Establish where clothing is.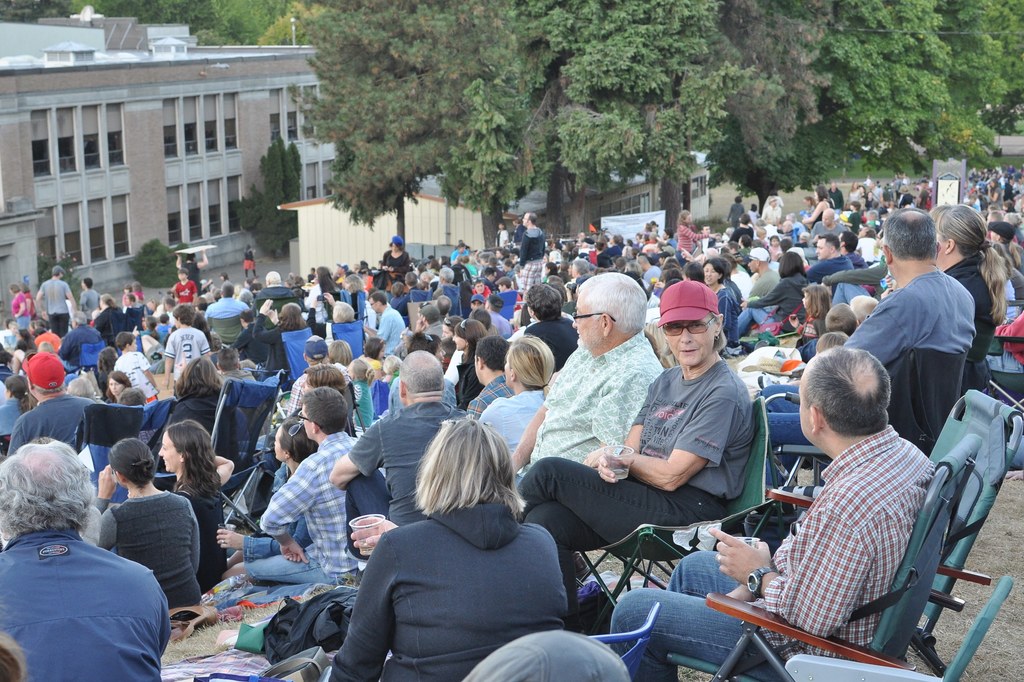
Established at <box>678,225,704,260</box>.
